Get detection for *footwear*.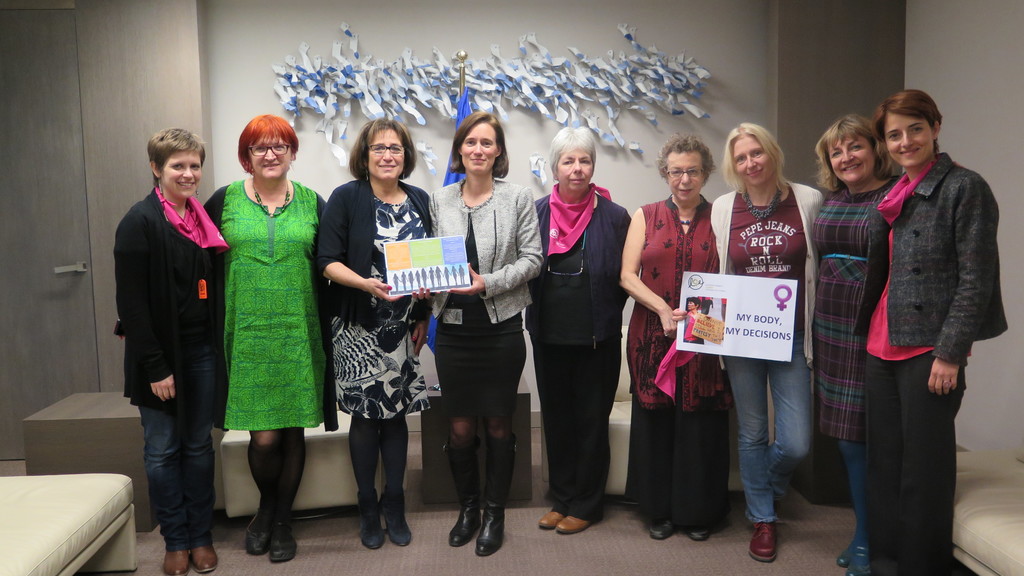
Detection: x1=267, y1=536, x2=300, y2=564.
